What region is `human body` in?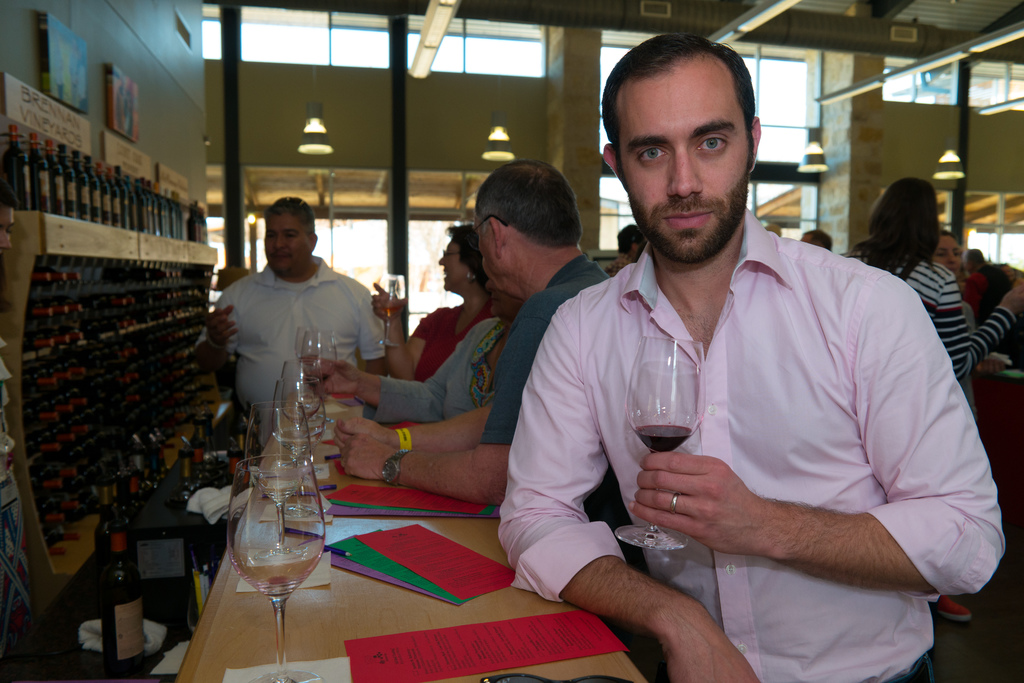
bbox=(490, 88, 977, 671).
